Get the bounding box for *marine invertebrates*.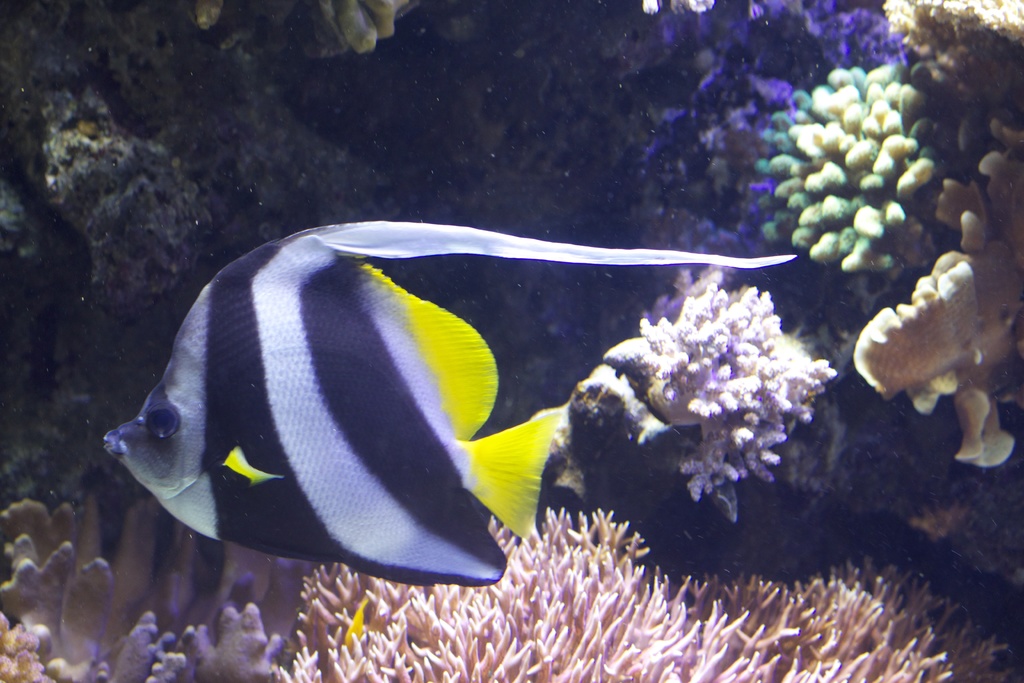
box=[269, 512, 1023, 682].
